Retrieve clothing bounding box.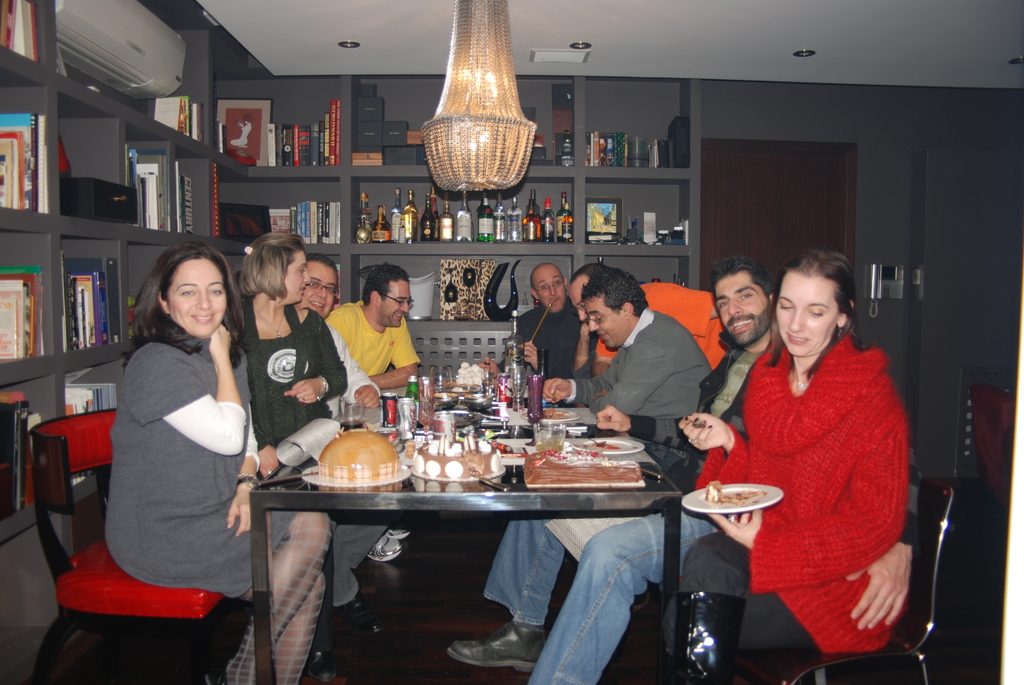
Bounding box: bbox(660, 328, 914, 661).
